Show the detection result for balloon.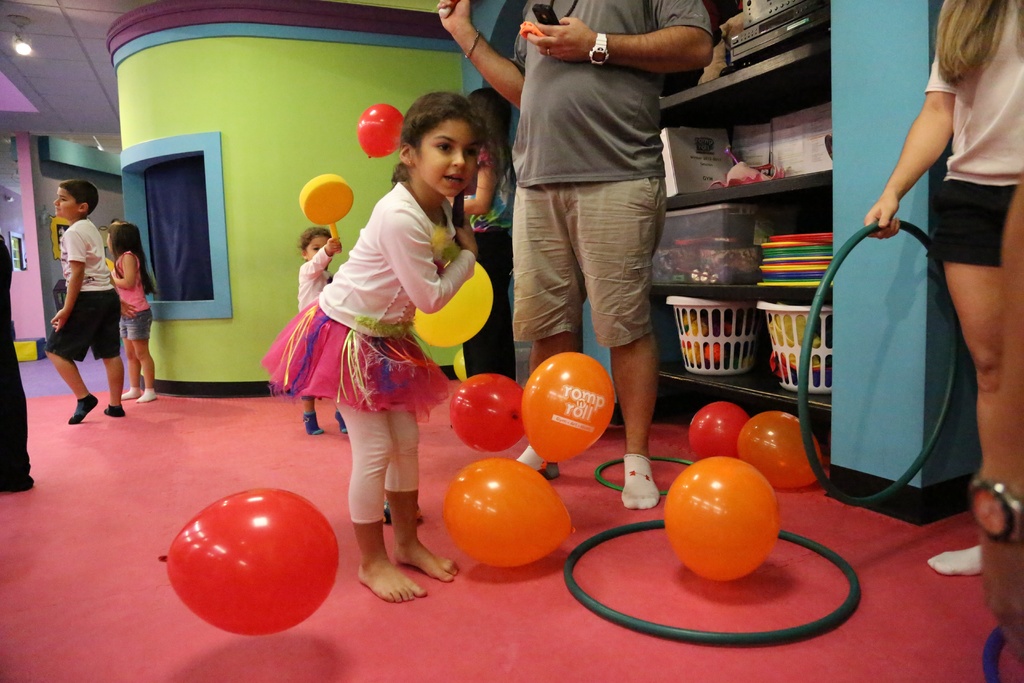
l=157, t=487, r=340, b=637.
